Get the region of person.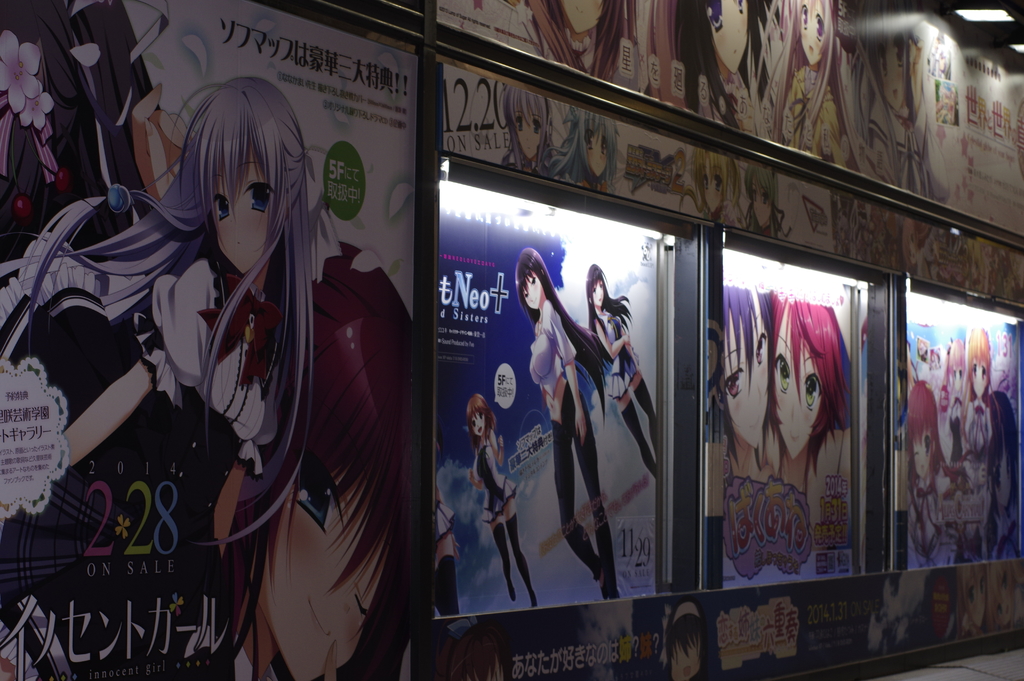
[x1=758, y1=0, x2=855, y2=159].
